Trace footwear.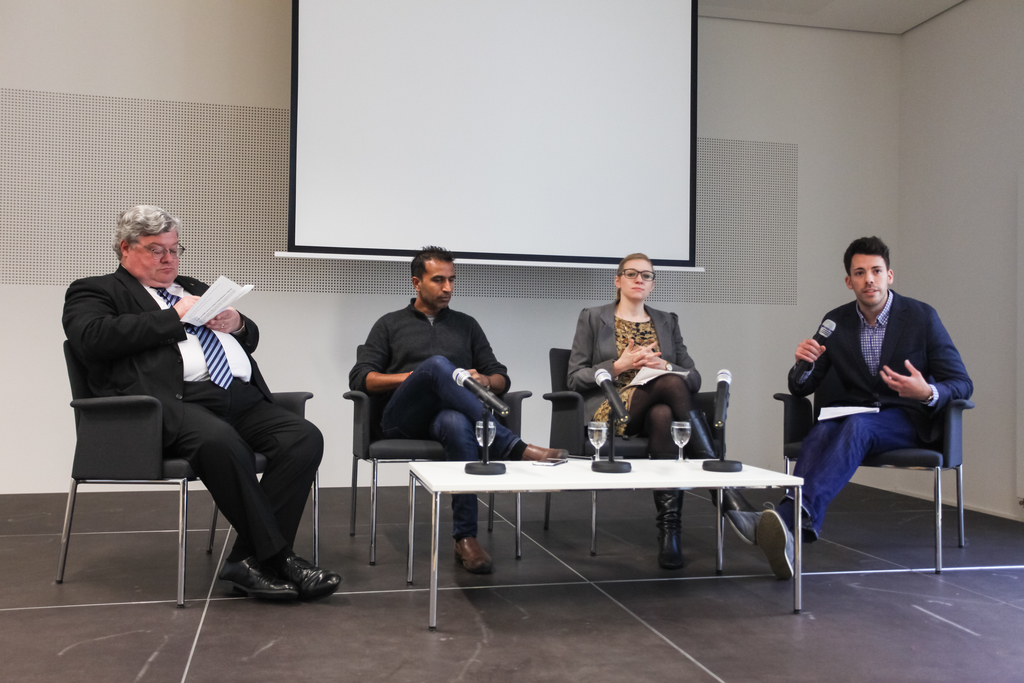
Traced to 519:440:565:458.
